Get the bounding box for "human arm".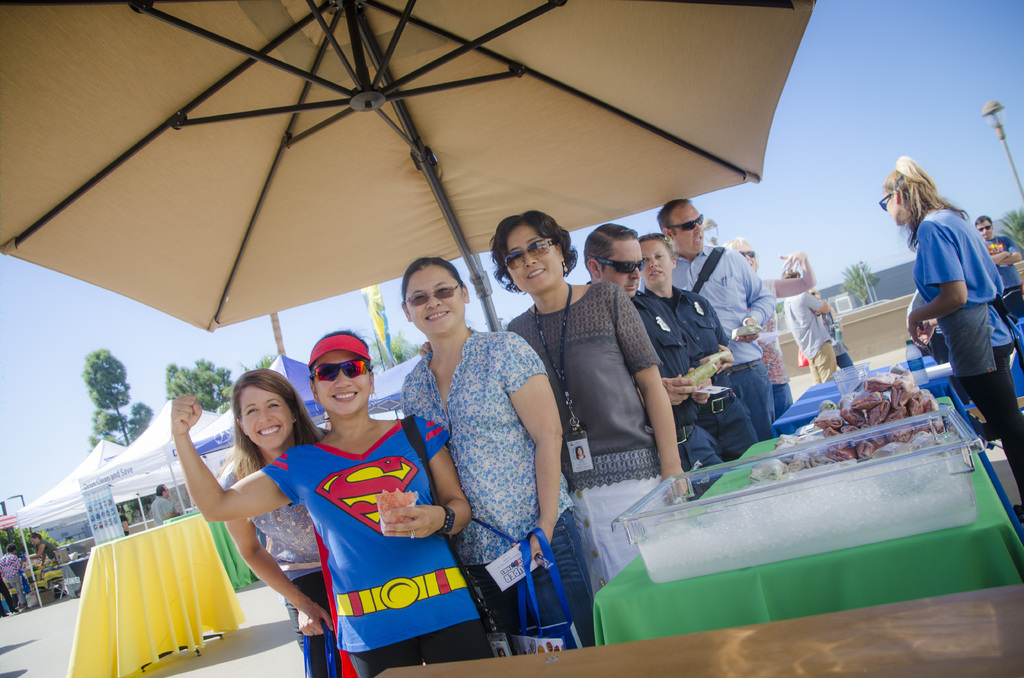
box(1001, 238, 1022, 270).
